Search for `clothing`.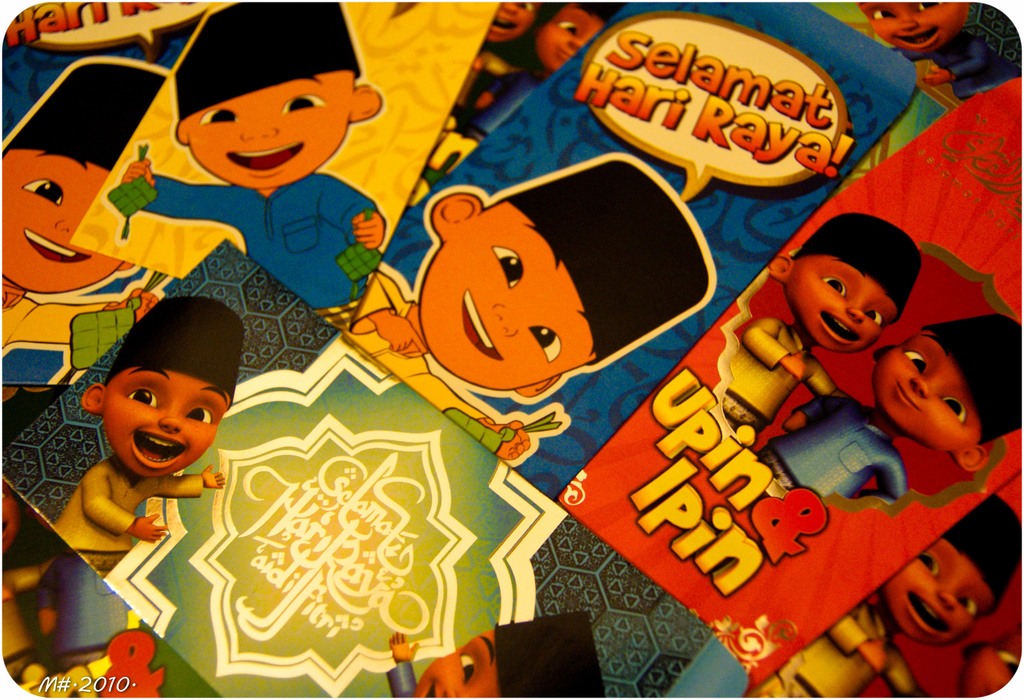
Found at rect(0, 298, 109, 350).
